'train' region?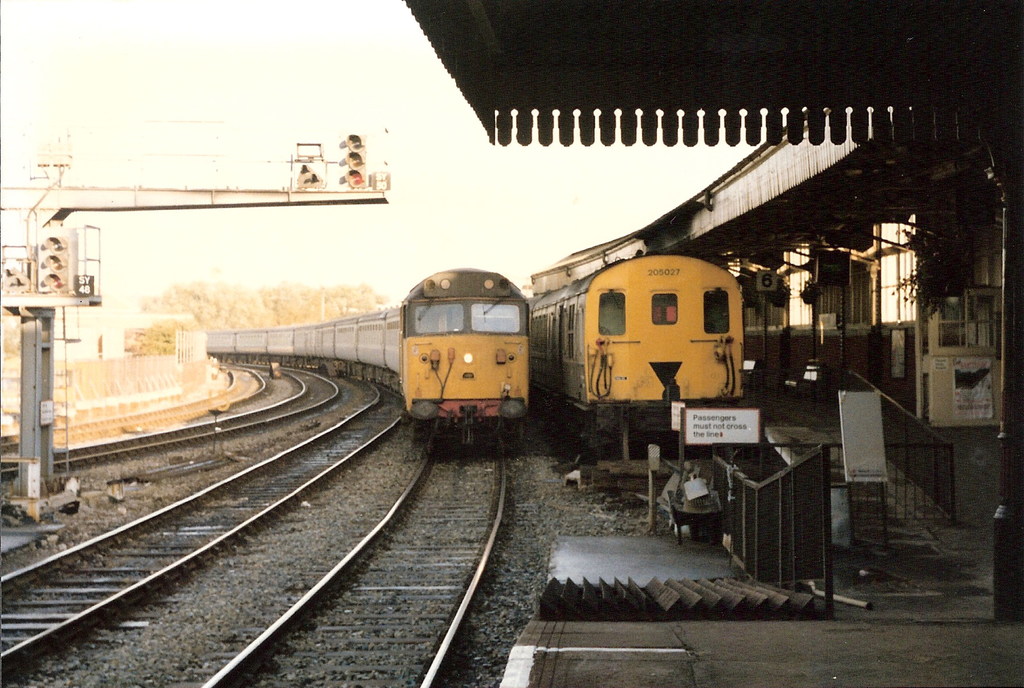
[532,251,744,457]
